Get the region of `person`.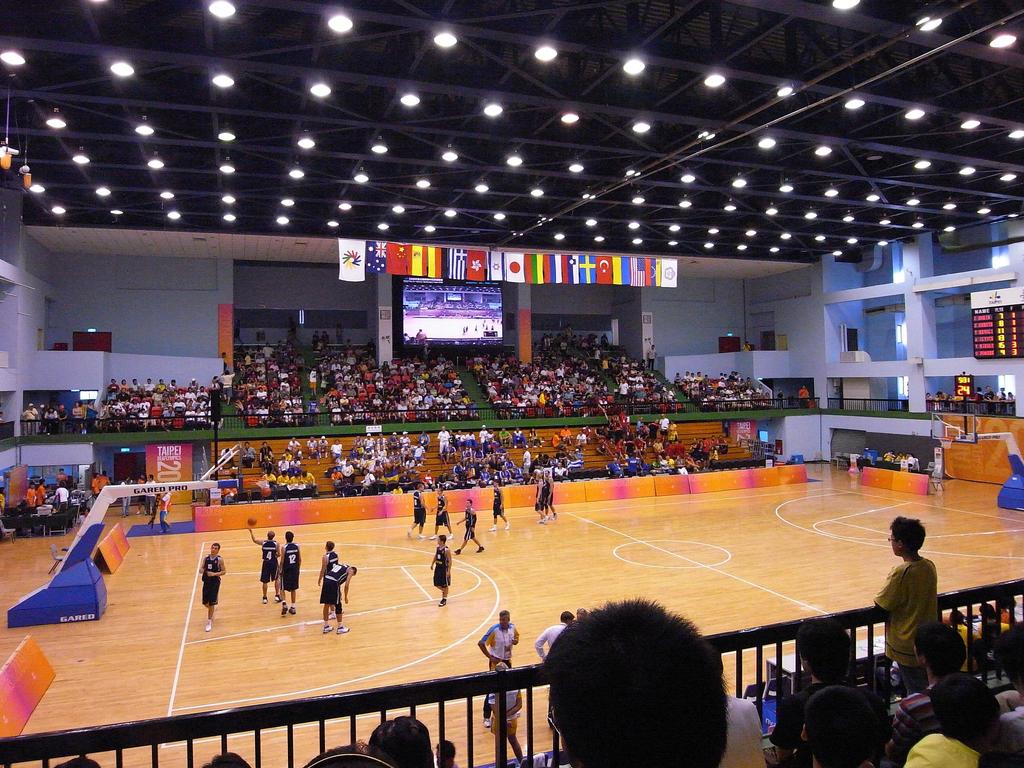
489/479/508/533.
